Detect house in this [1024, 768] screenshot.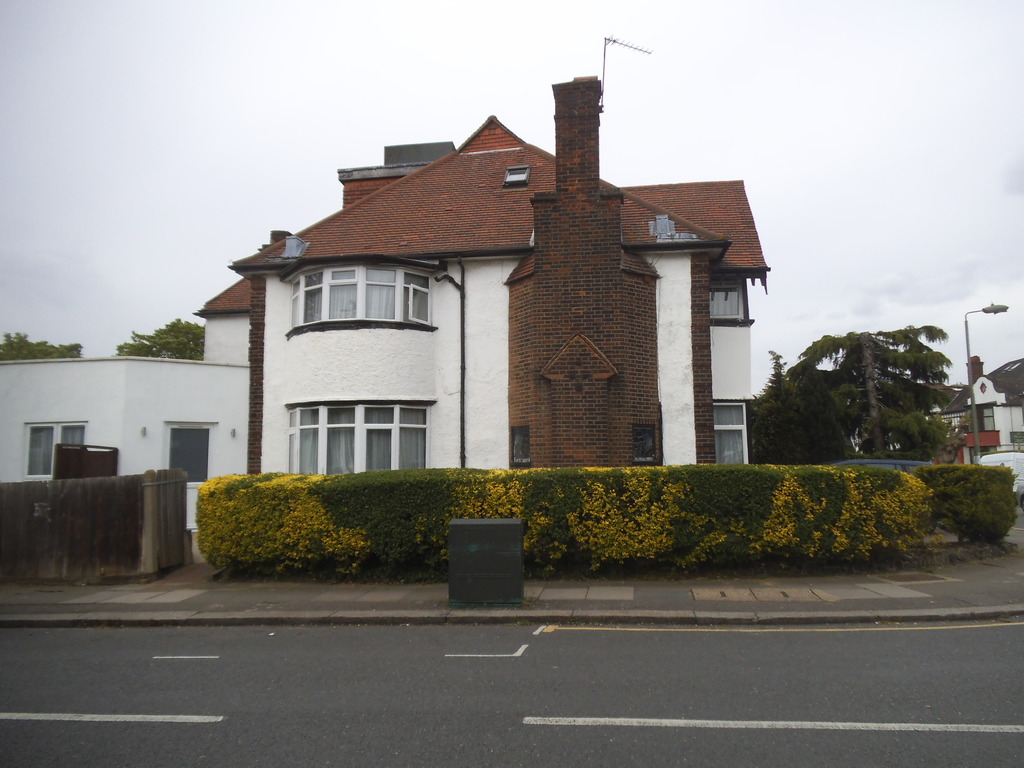
Detection: 932, 355, 1023, 504.
